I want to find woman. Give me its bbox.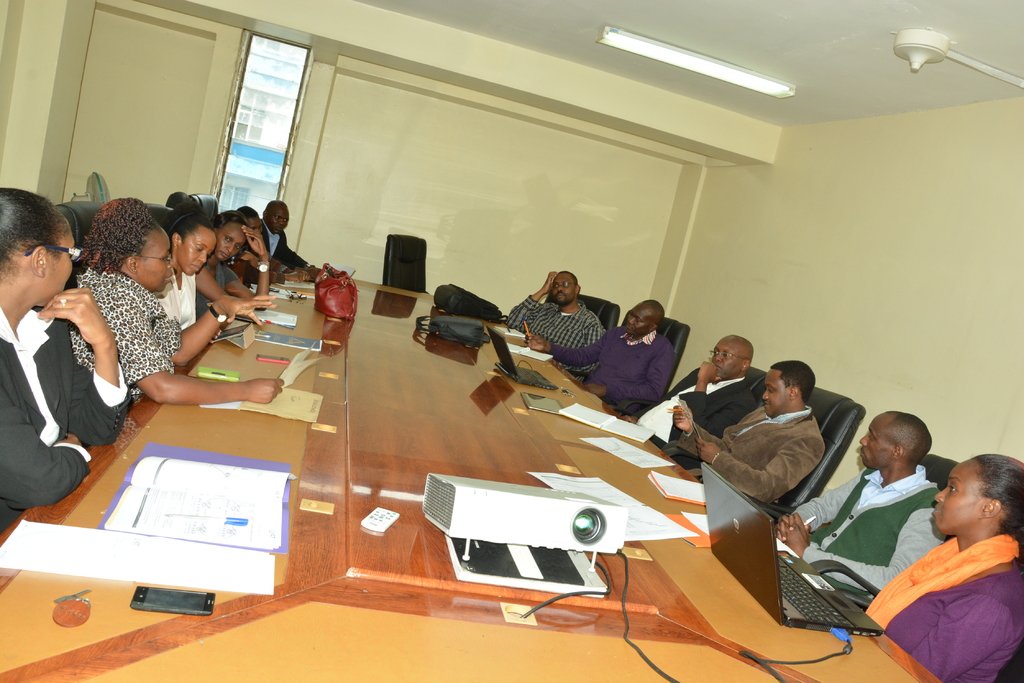
205/211/275/298.
